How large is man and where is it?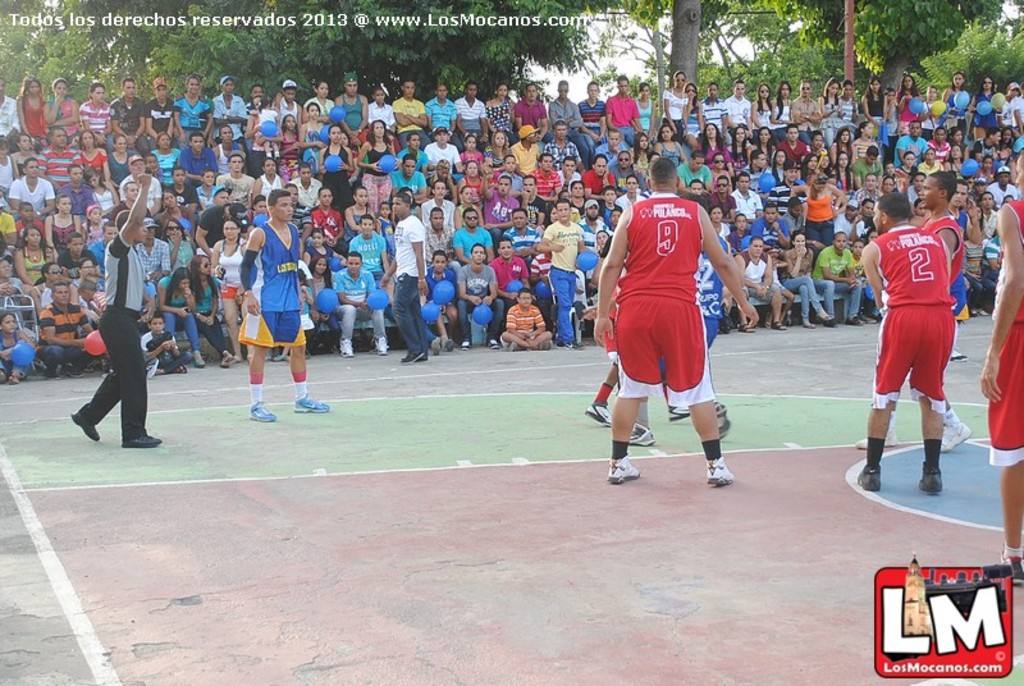
Bounding box: {"x1": 55, "y1": 234, "x2": 90, "y2": 270}.
